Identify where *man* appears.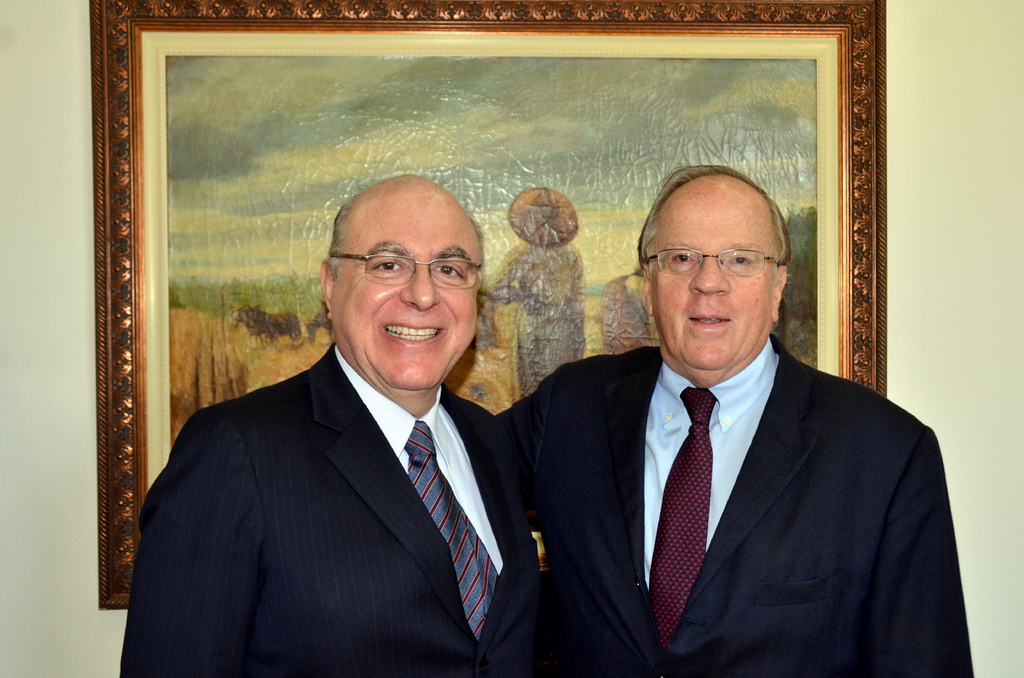
Appears at Rect(135, 186, 579, 668).
